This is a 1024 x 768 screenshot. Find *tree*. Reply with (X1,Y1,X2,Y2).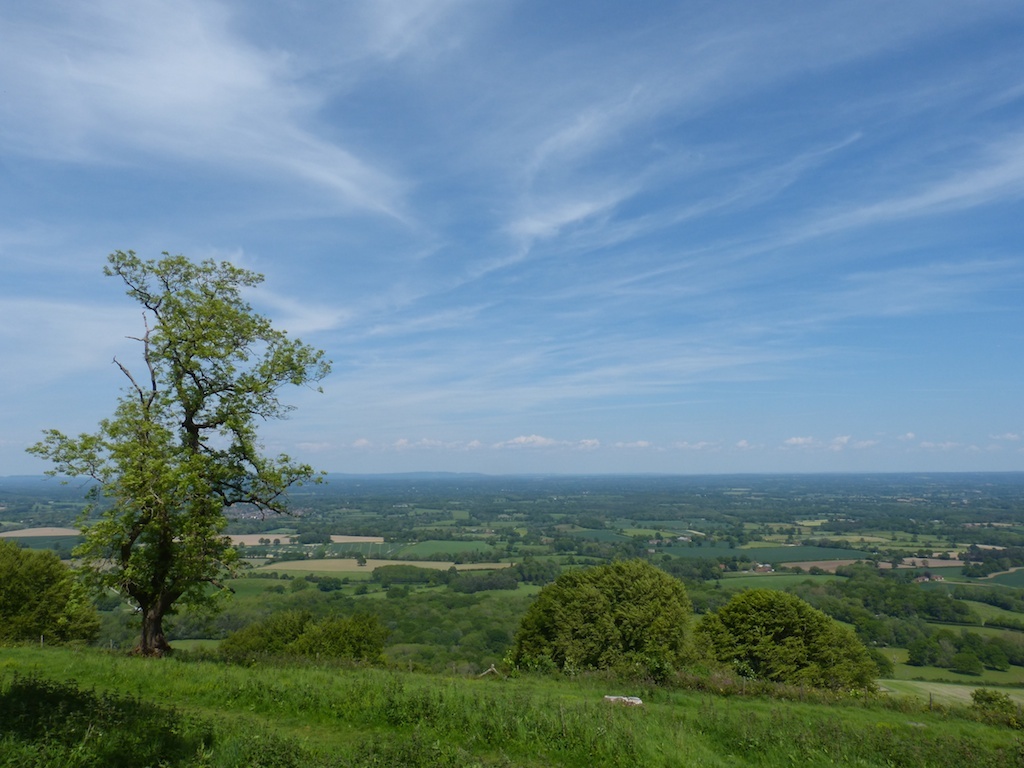
(695,590,886,679).
